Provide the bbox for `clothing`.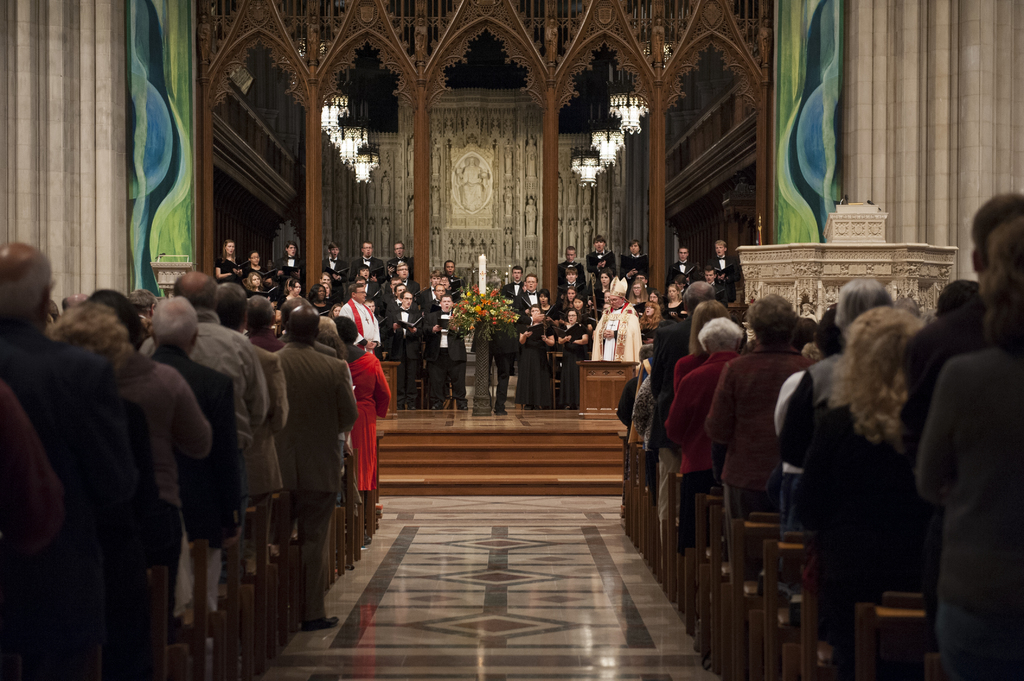
pyautogui.locateOnScreen(345, 257, 388, 282).
